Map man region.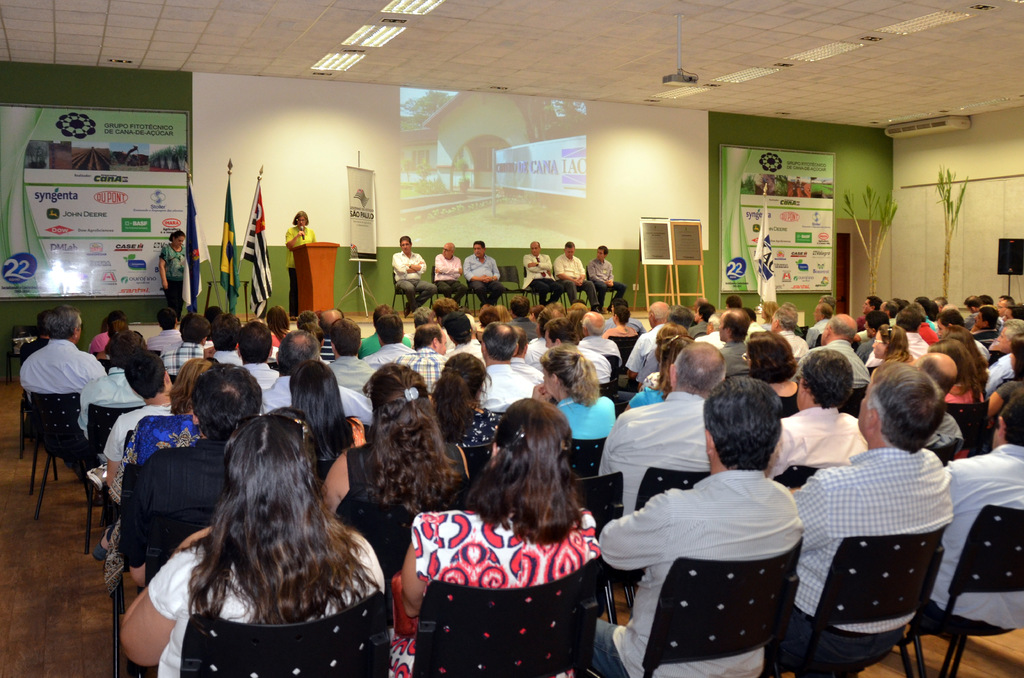
Mapped to bbox=[255, 332, 376, 423].
